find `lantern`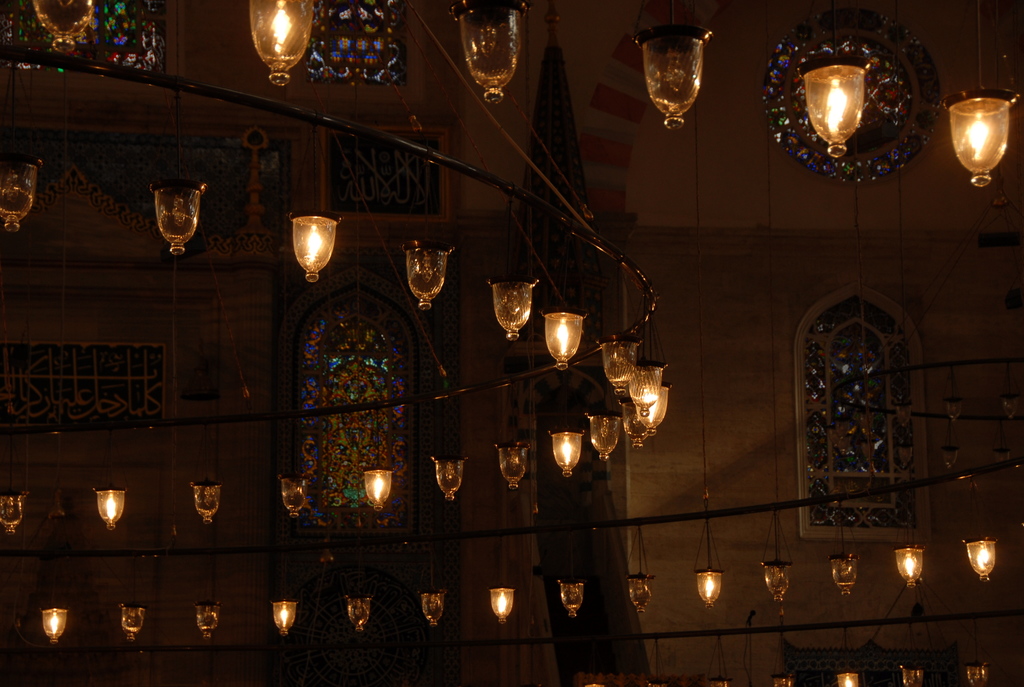
(200, 602, 218, 637)
